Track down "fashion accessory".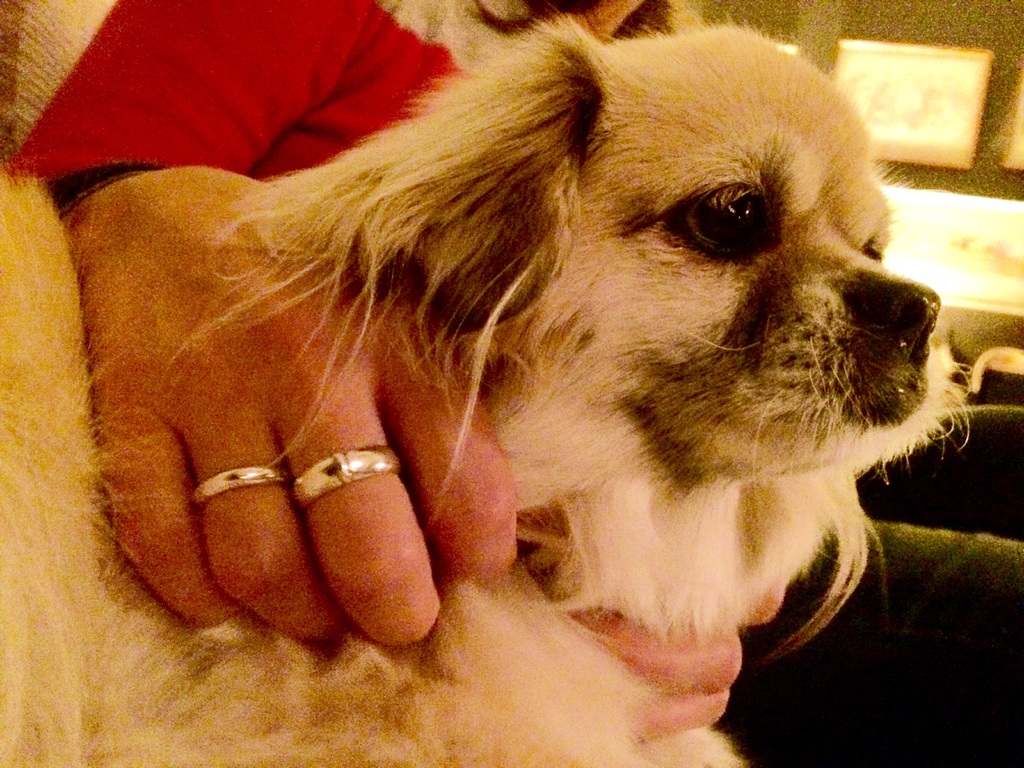
Tracked to 61 166 145 217.
